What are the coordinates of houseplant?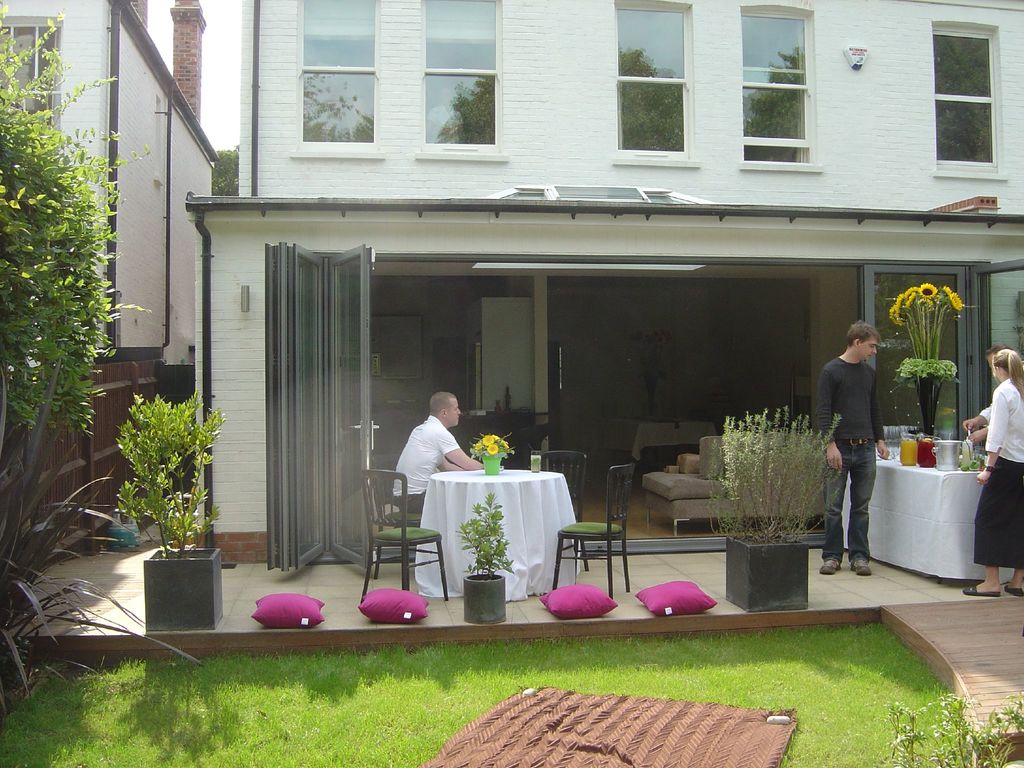
rect(112, 399, 234, 628).
